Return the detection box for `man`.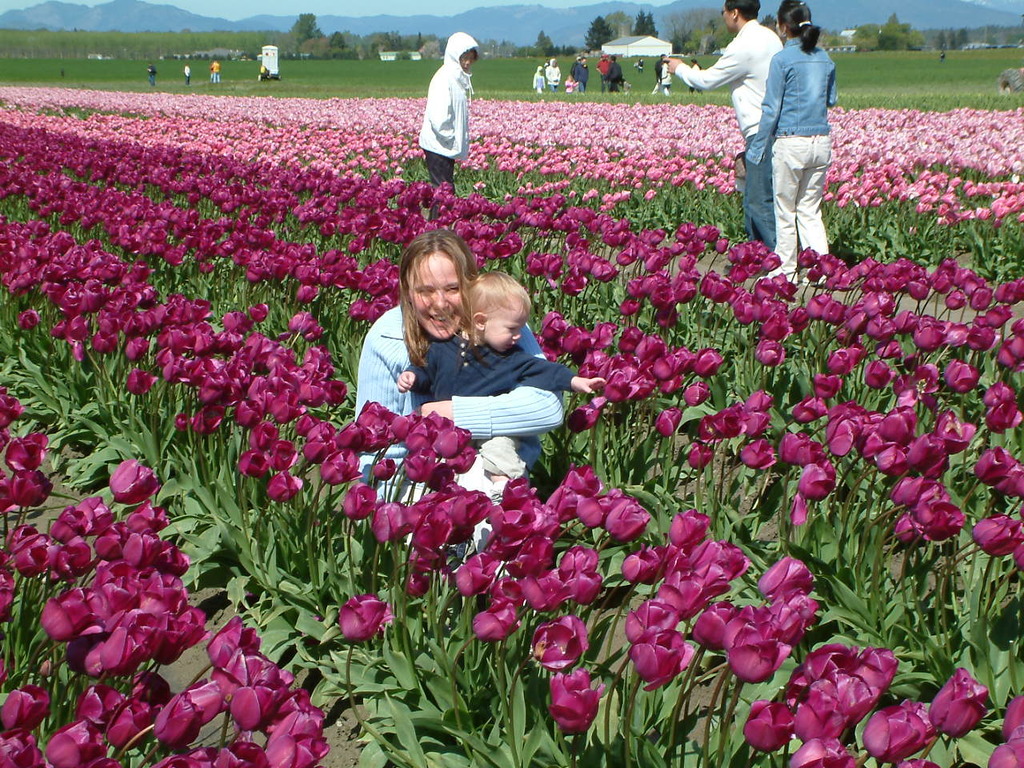
pyautogui.locateOnScreen(653, 50, 674, 91).
